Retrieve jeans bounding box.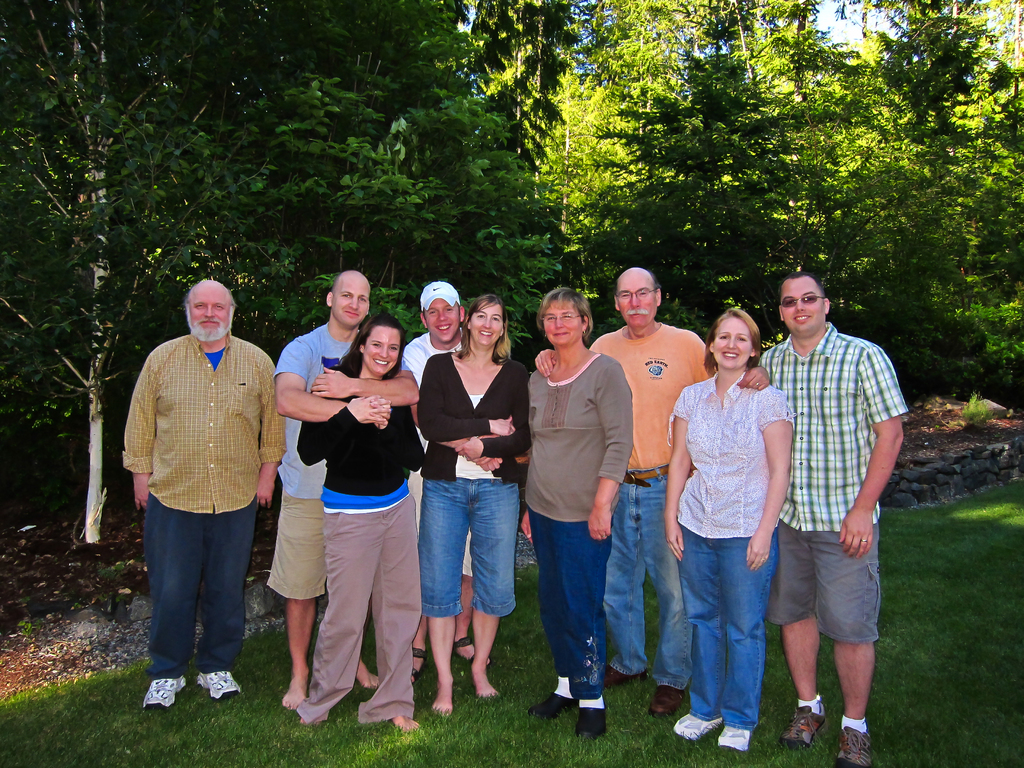
Bounding box: [769,525,888,641].
